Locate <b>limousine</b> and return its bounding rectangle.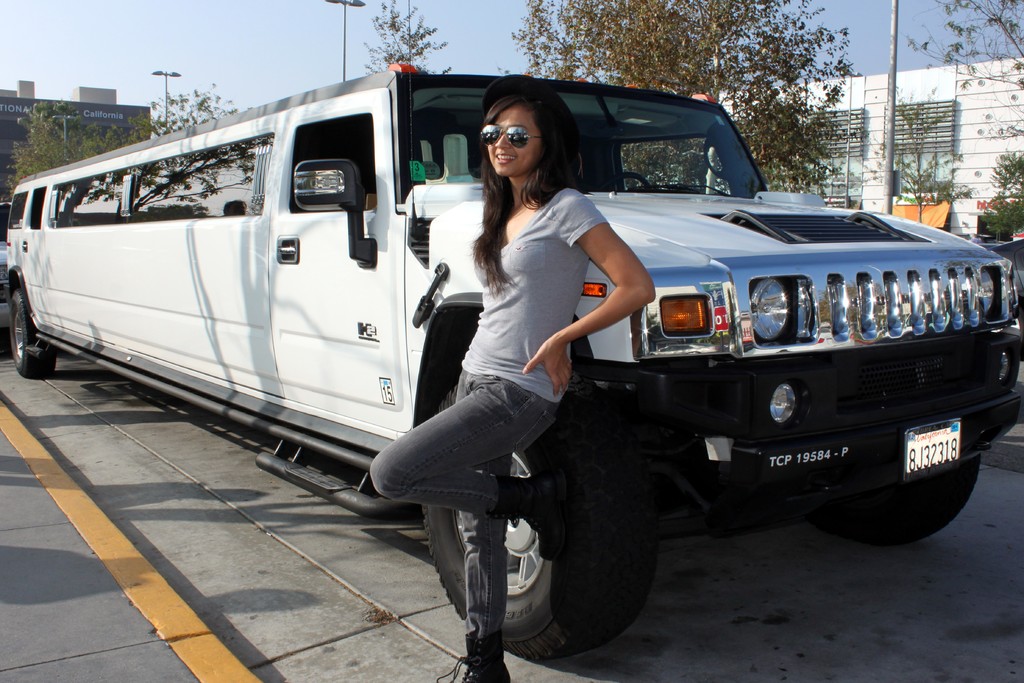
bbox=(0, 54, 1009, 632).
